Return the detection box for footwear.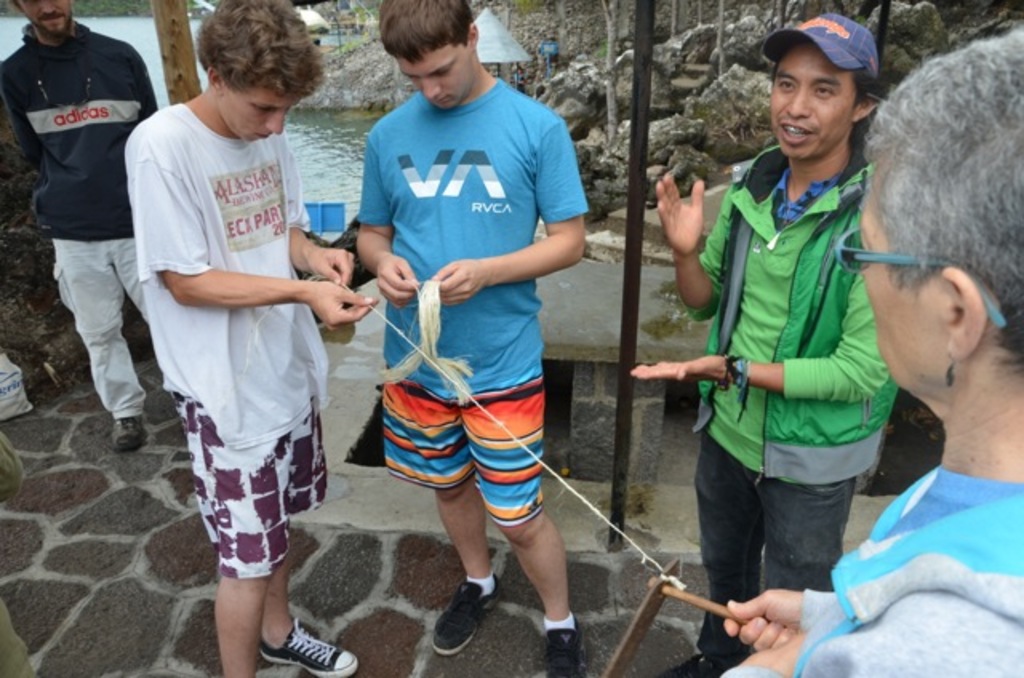
rect(659, 646, 757, 676).
